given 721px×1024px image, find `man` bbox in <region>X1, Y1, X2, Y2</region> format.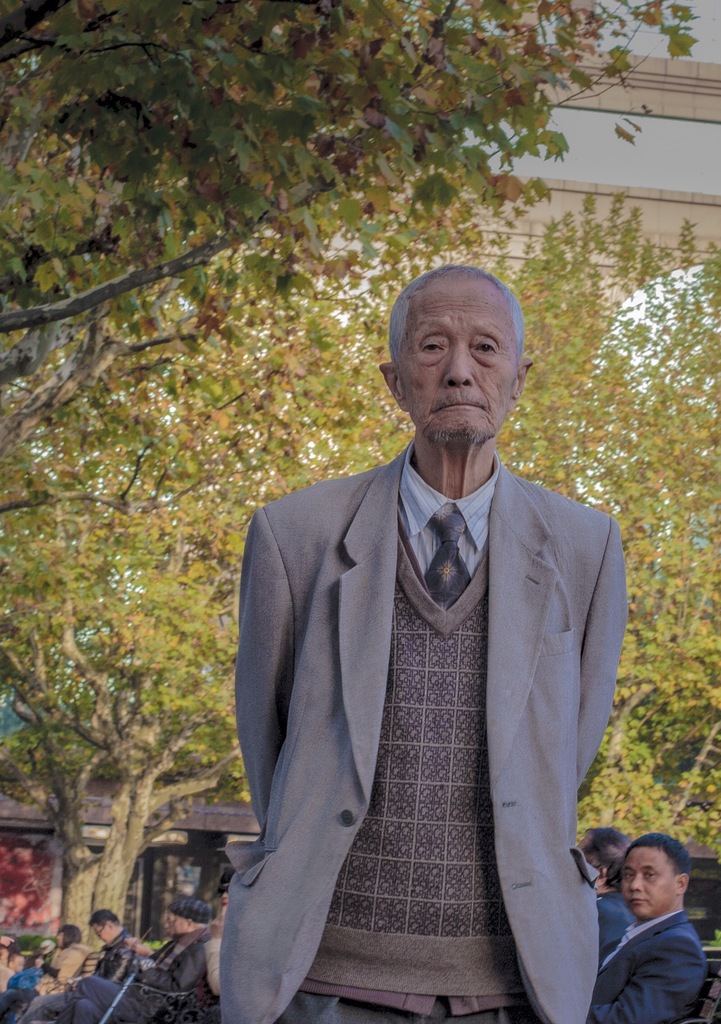
<region>59, 900, 188, 1022</region>.
